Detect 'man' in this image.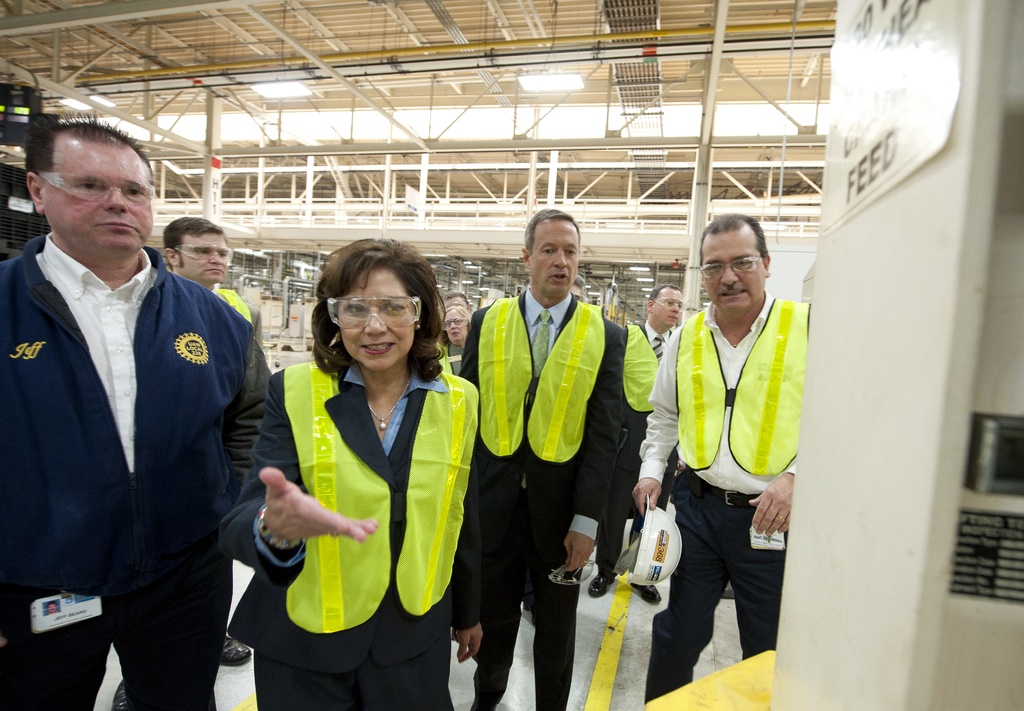
Detection: [2, 114, 259, 705].
